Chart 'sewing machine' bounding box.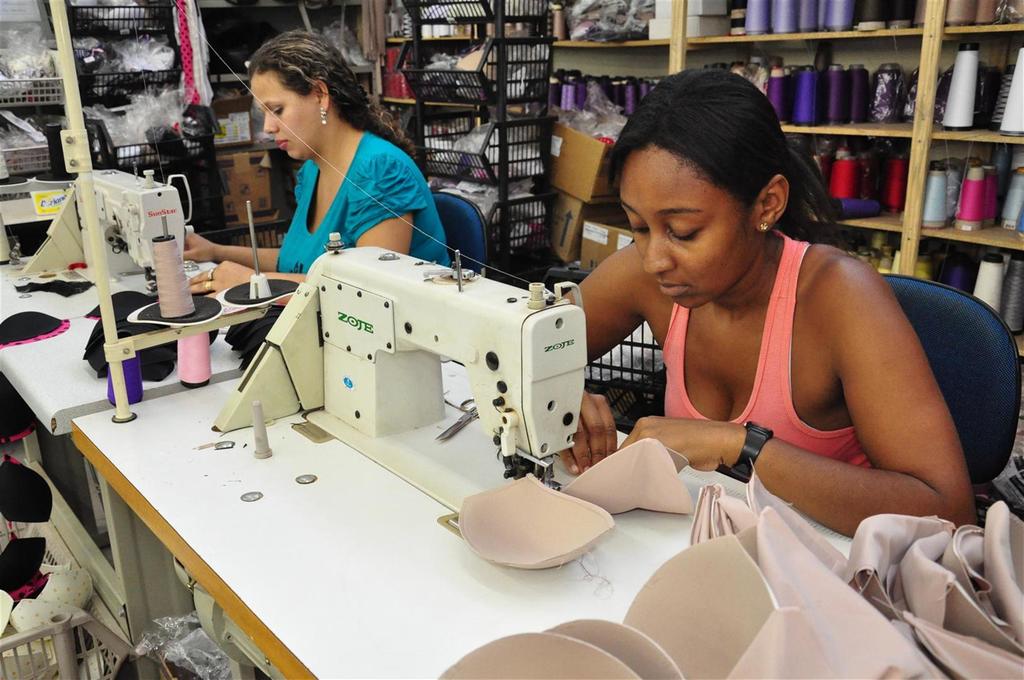
Charted: 6, 170, 194, 282.
